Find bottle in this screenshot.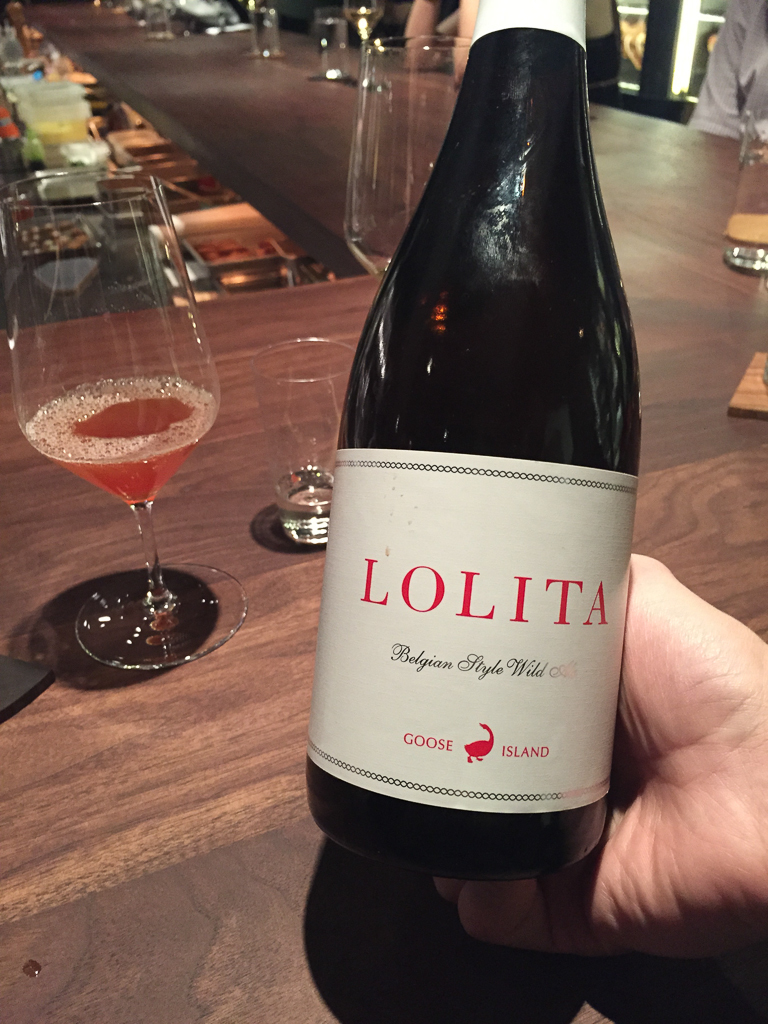
The bounding box for bottle is pyautogui.locateOnScreen(305, 50, 652, 905).
